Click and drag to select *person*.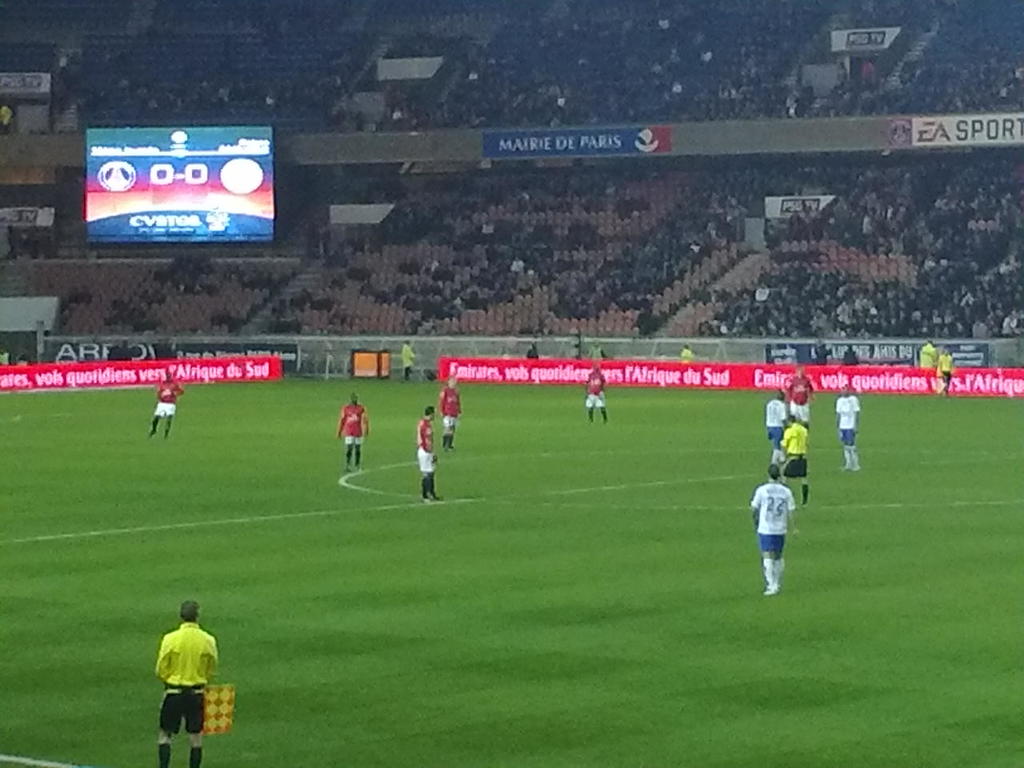
Selection: (left=843, top=340, right=858, bottom=364).
